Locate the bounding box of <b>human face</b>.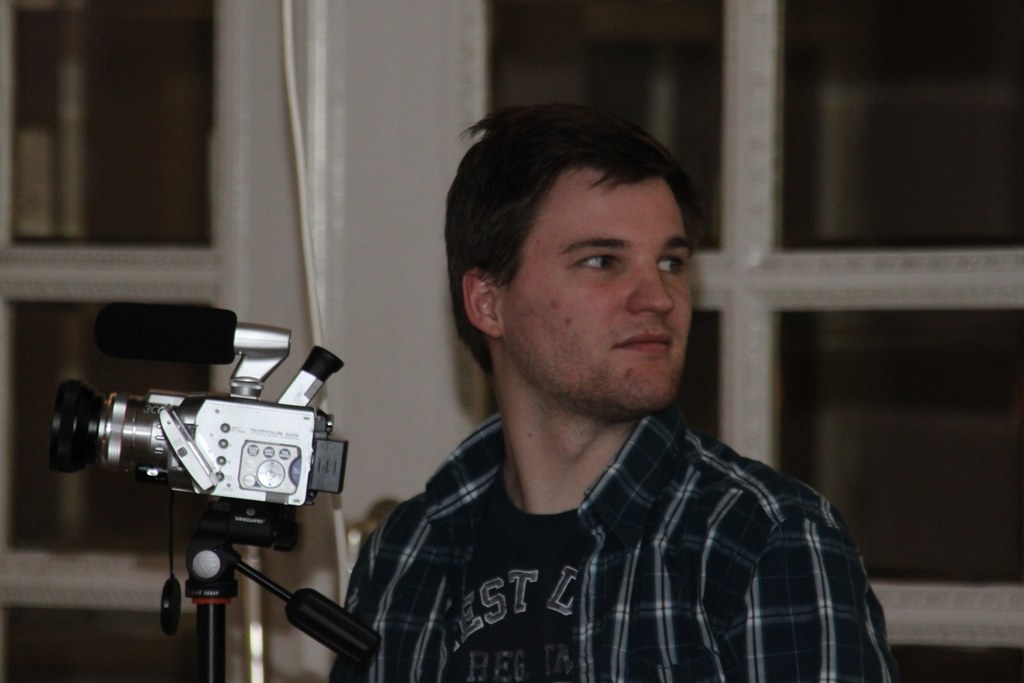
Bounding box: l=507, t=160, r=698, b=417.
